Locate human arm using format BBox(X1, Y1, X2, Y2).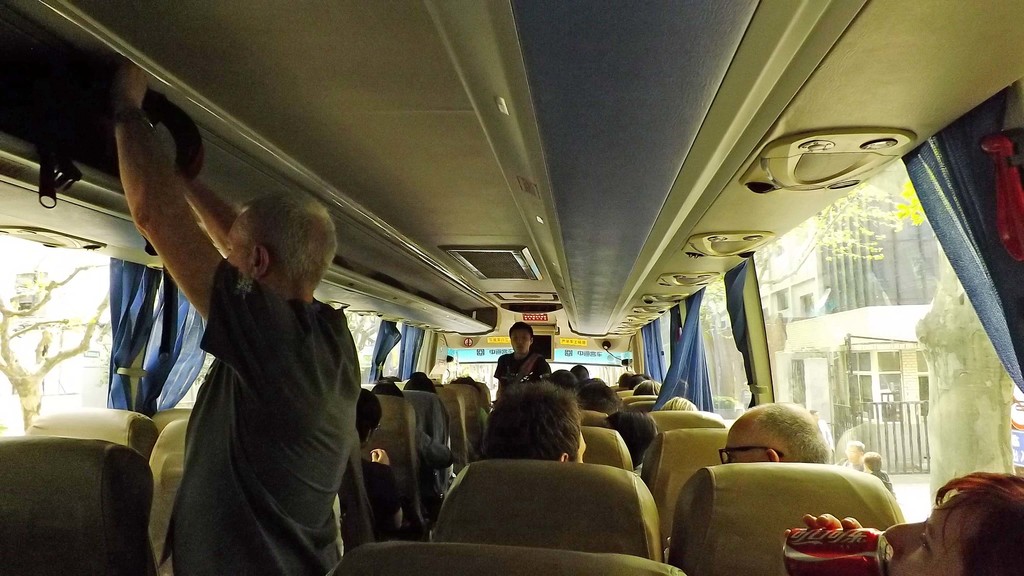
BBox(182, 172, 240, 253).
